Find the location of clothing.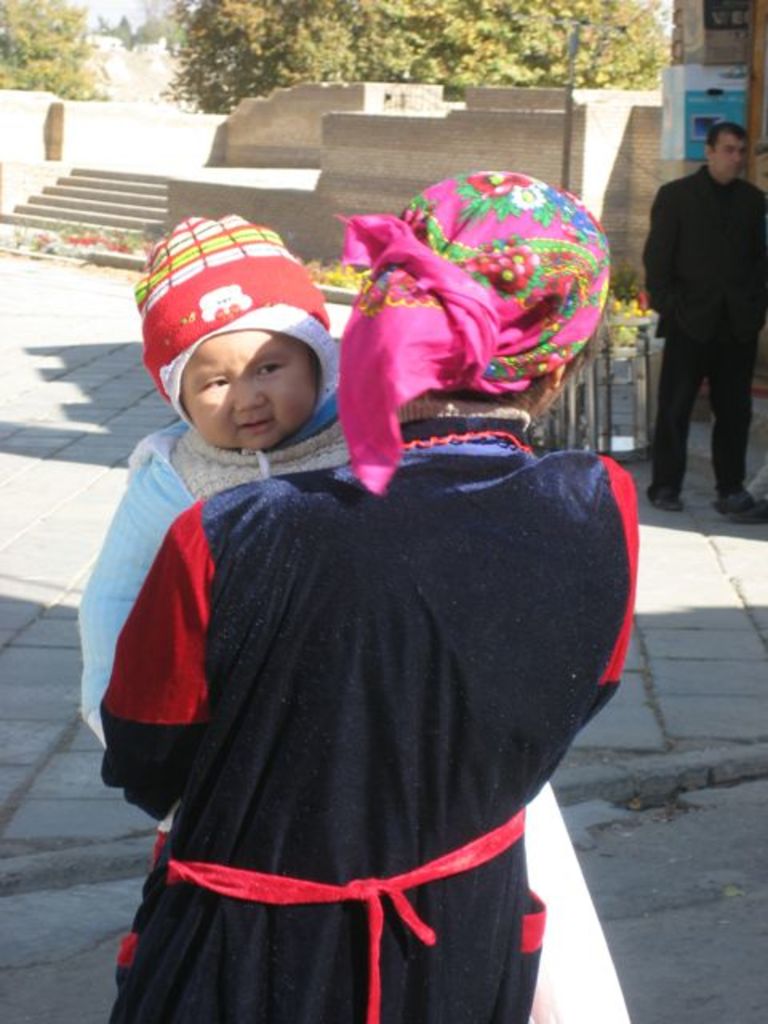
Location: 96/398/642/1022.
